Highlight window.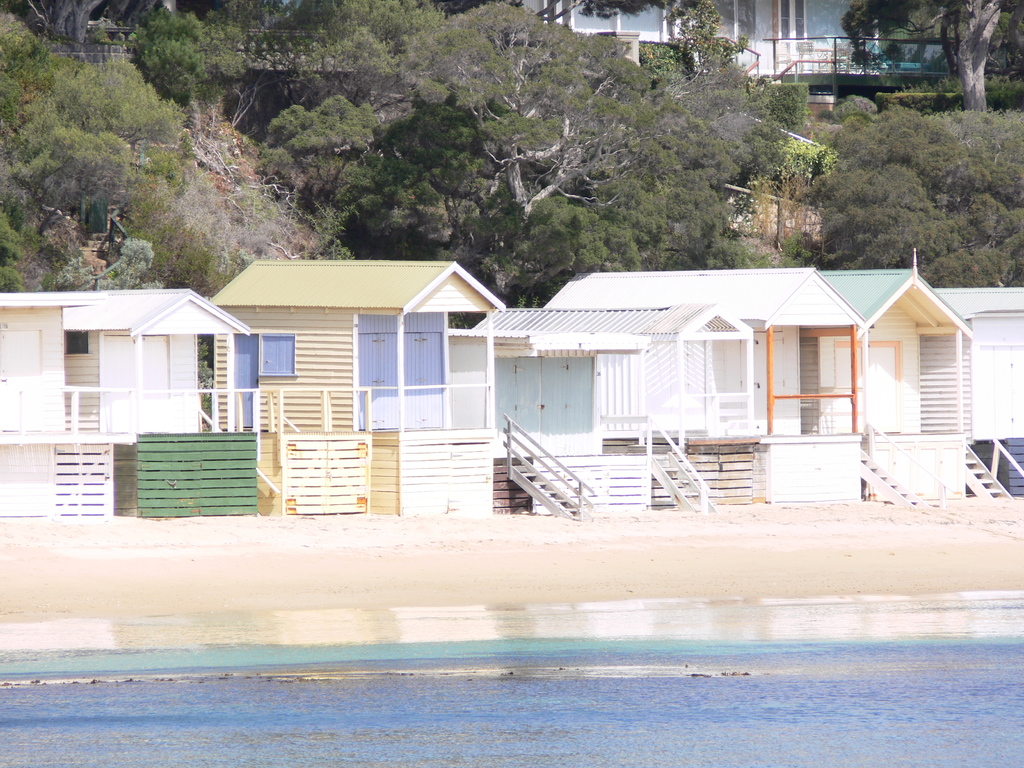
Highlighted region: 779 0 805 44.
